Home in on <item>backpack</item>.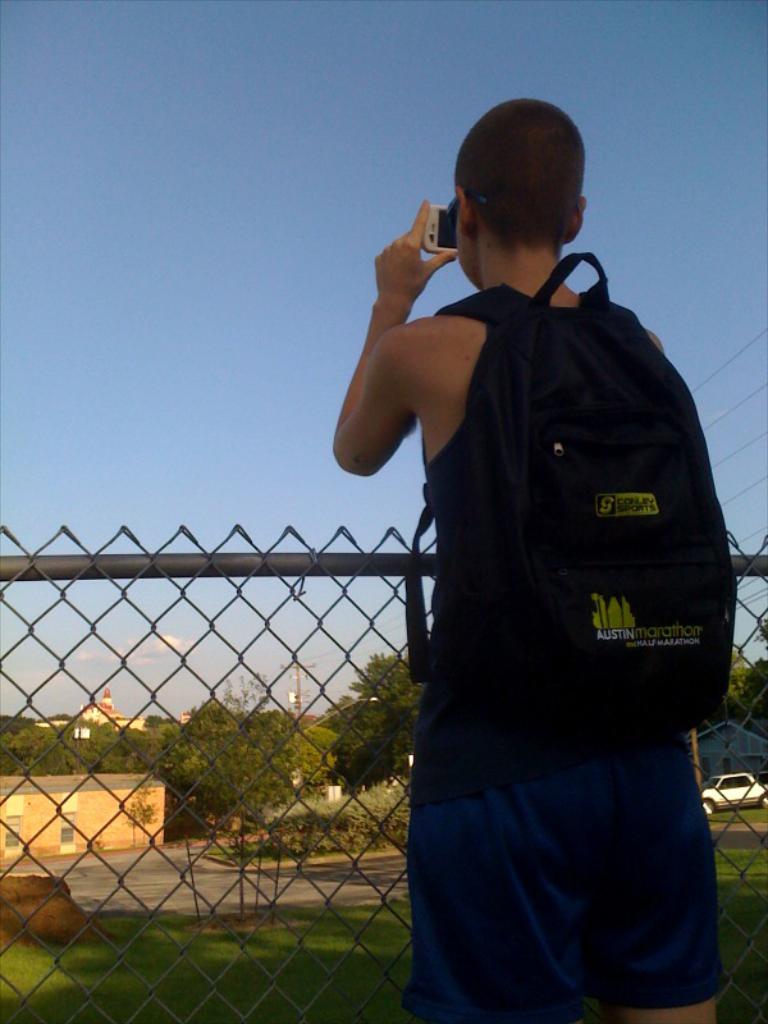
Homed in at 394,269,736,822.
